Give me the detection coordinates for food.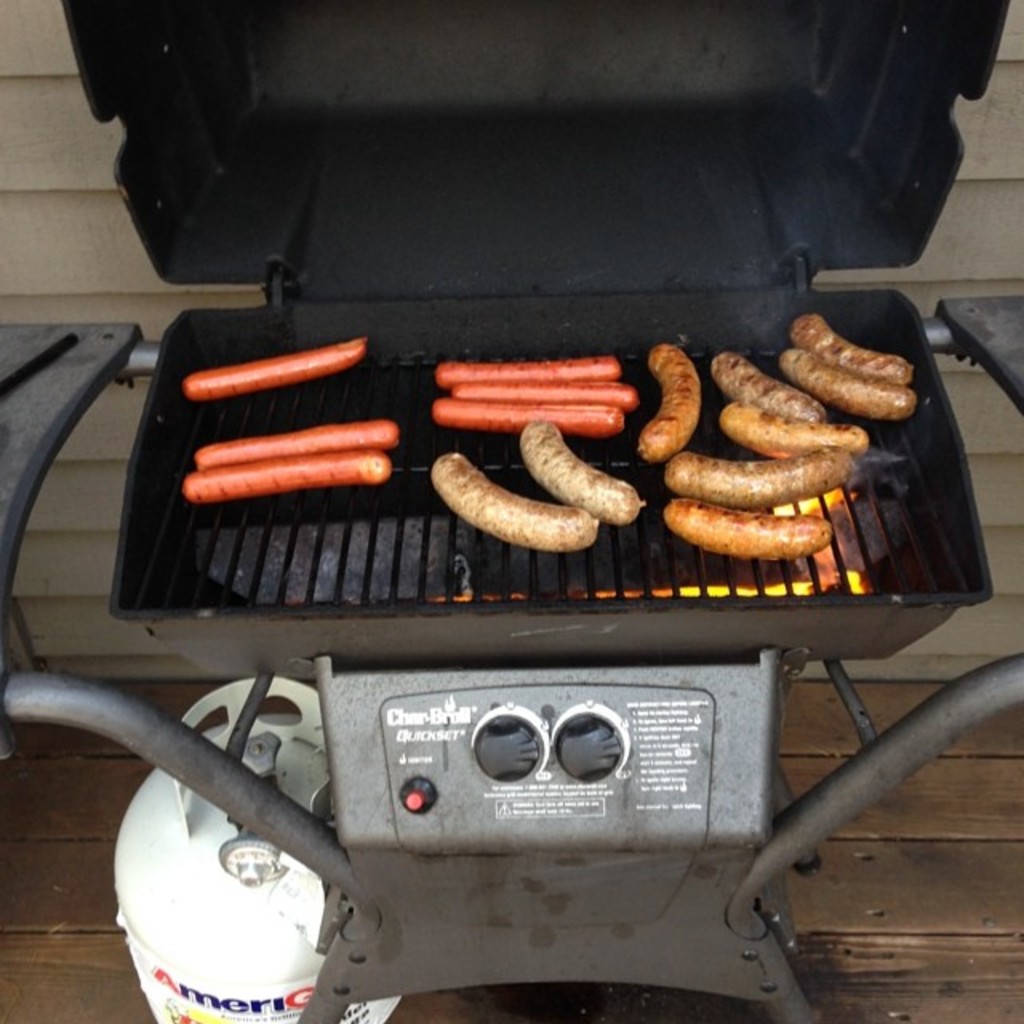
box=[429, 394, 624, 438].
